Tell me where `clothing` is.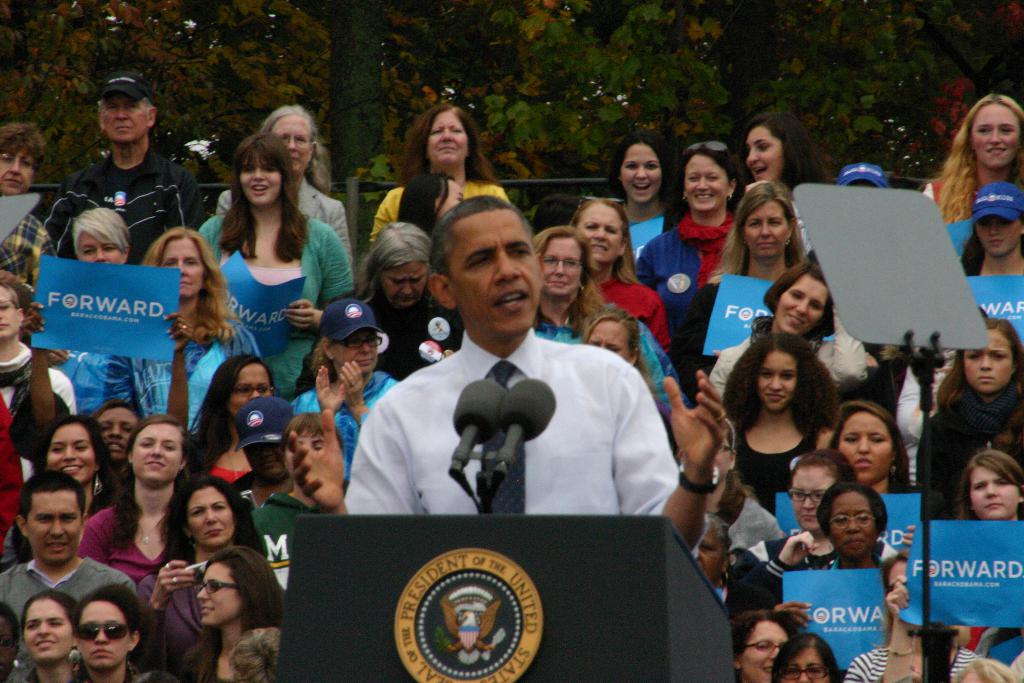
`clothing` is at select_region(621, 214, 758, 335).
